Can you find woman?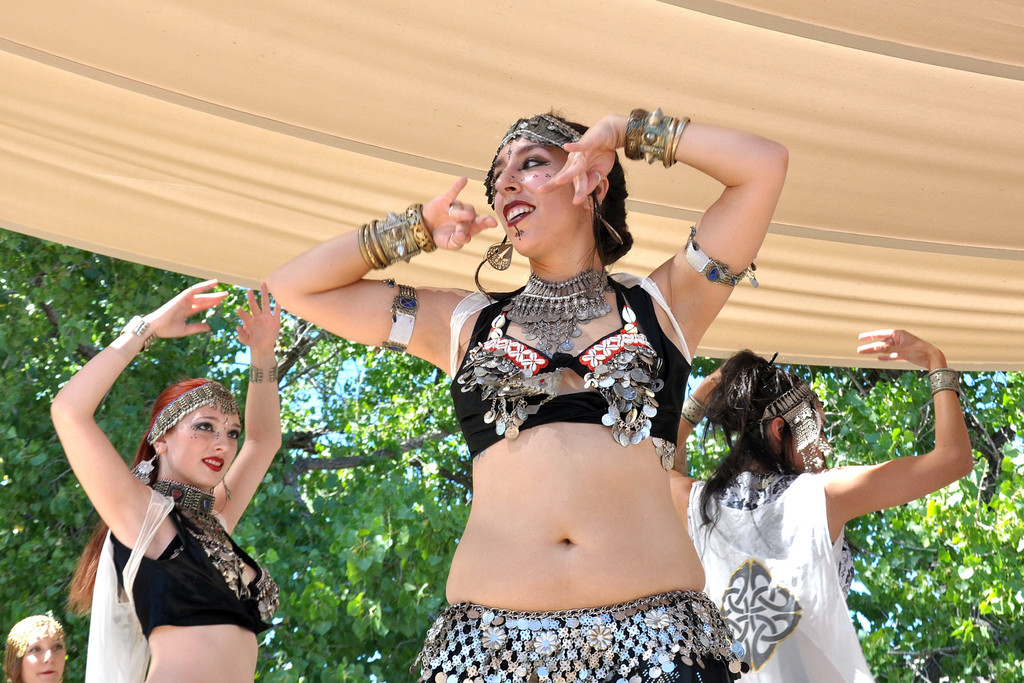
Yes, bounding box: 671, 327, 980, 682.
